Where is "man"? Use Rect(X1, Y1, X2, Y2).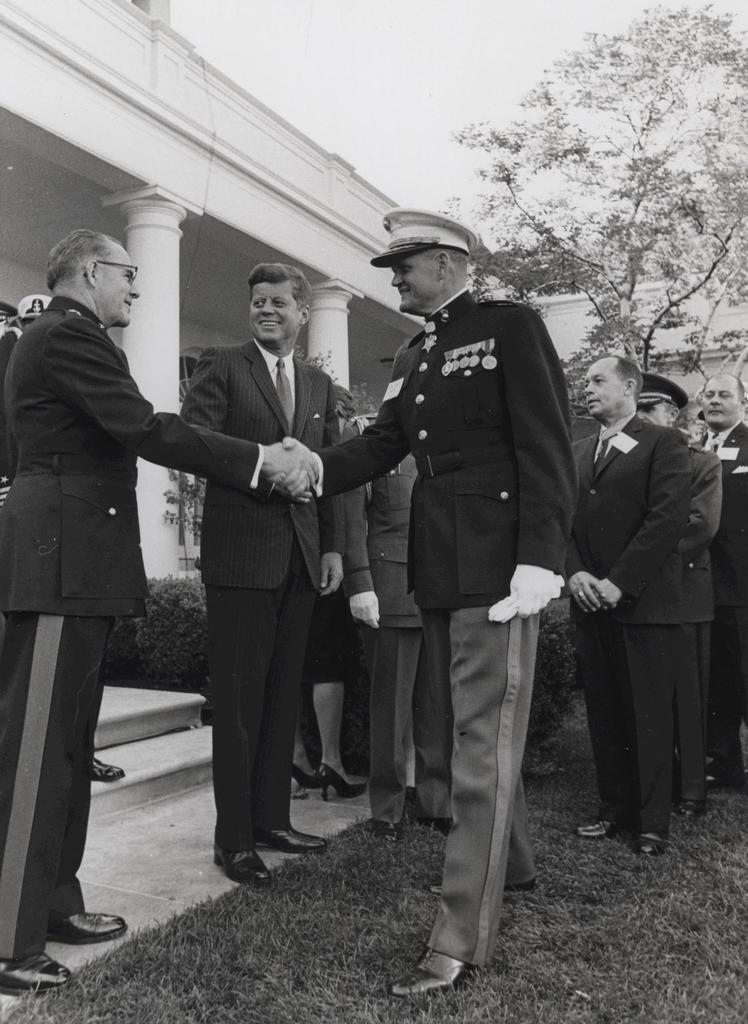
Rect(6, 227, 319, 988).
